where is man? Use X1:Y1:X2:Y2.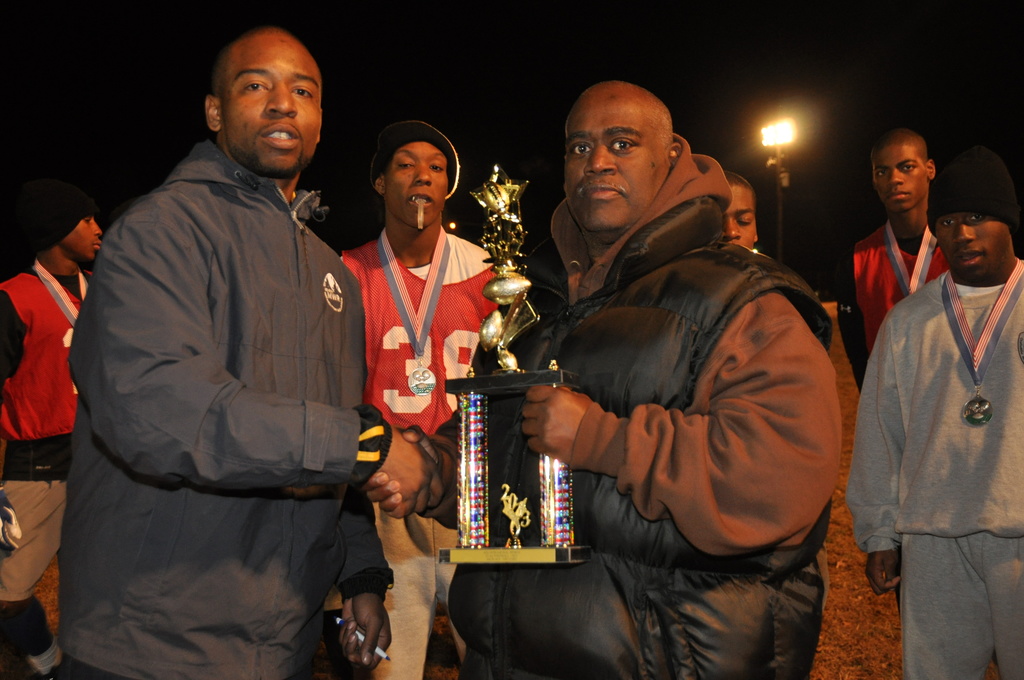
0:180:107:679.
